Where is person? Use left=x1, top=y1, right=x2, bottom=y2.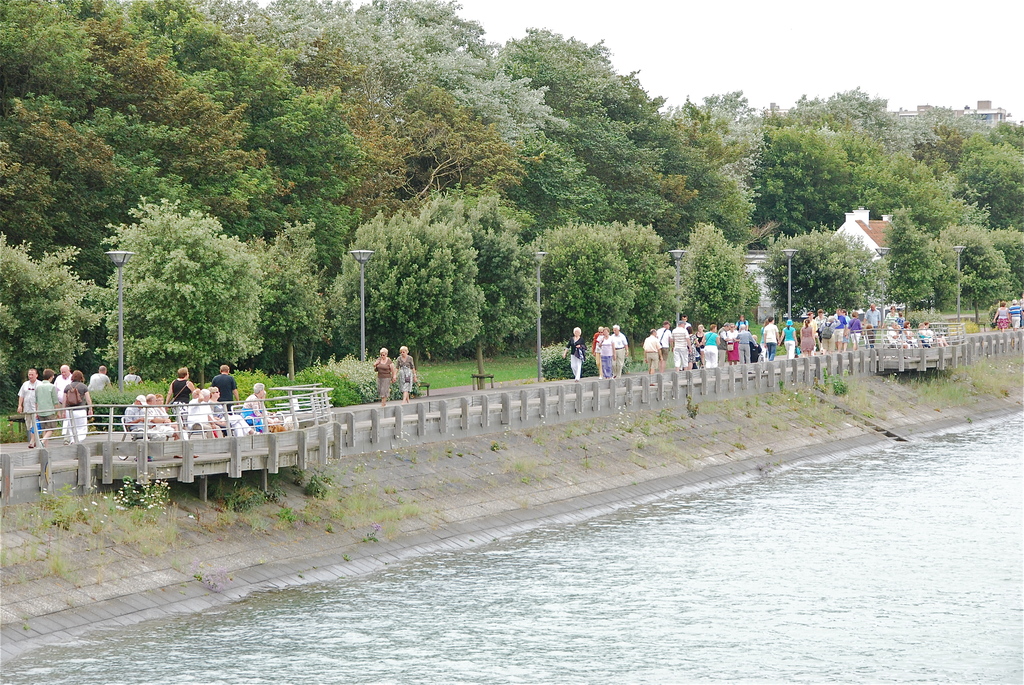
left=67, top=375, right=88, bottom=436.
